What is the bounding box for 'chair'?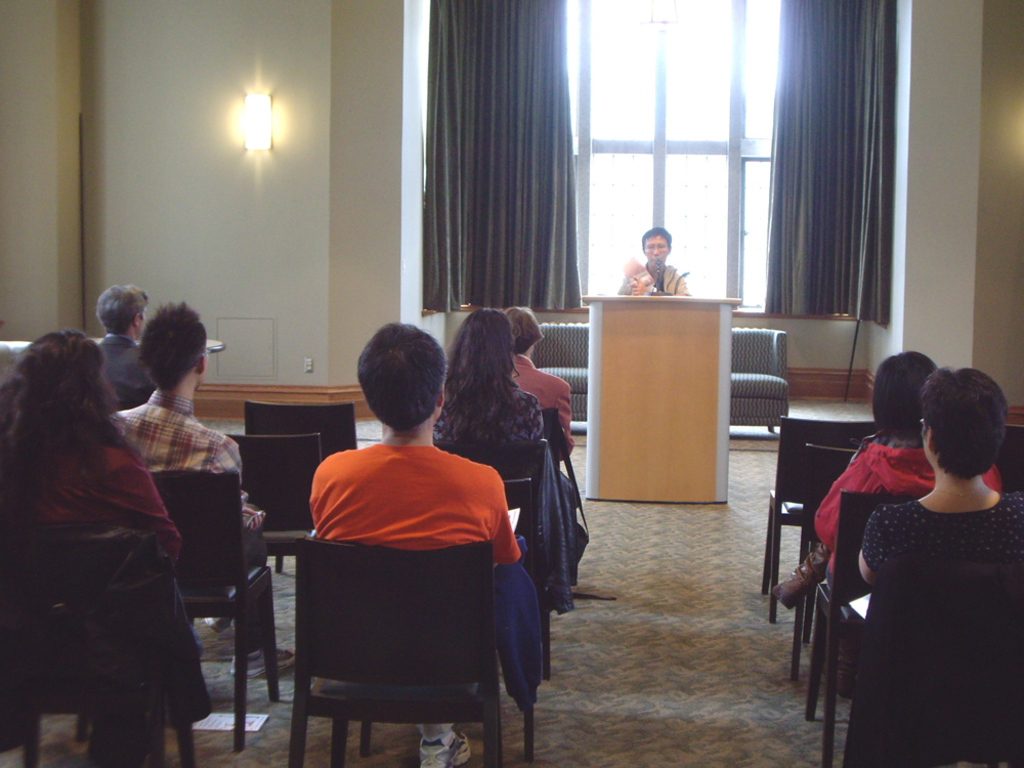
select_region(434, 432, 556, 675).
